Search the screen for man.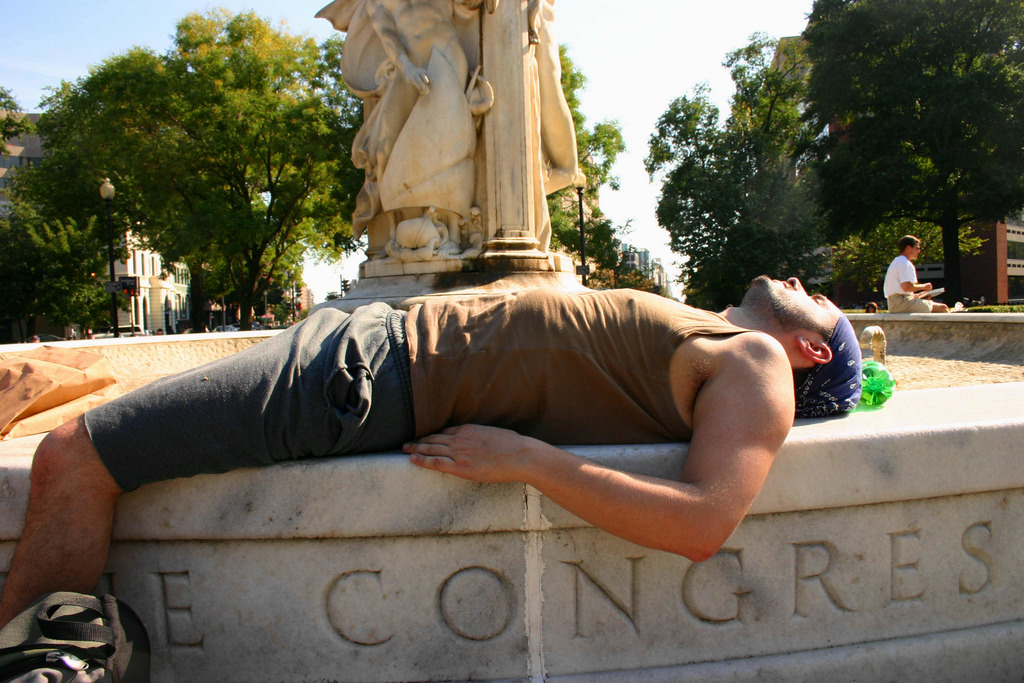
Found at 69 225 859 613.
